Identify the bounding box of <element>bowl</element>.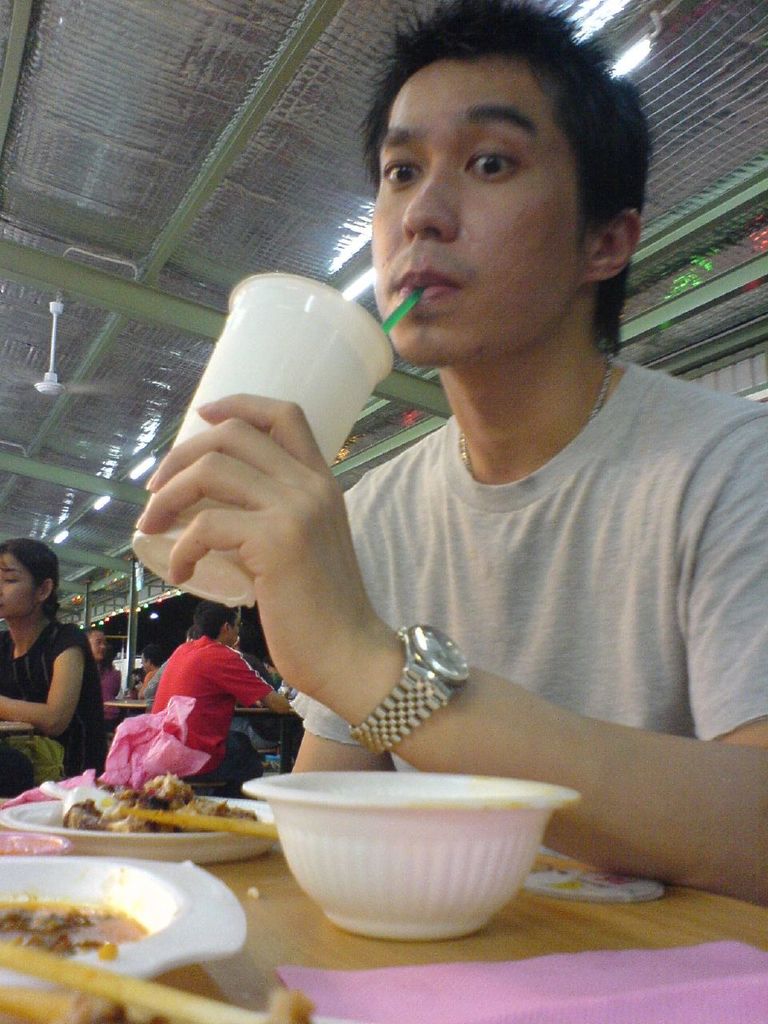
[left=242, top=769, right=583, bottom=943].
